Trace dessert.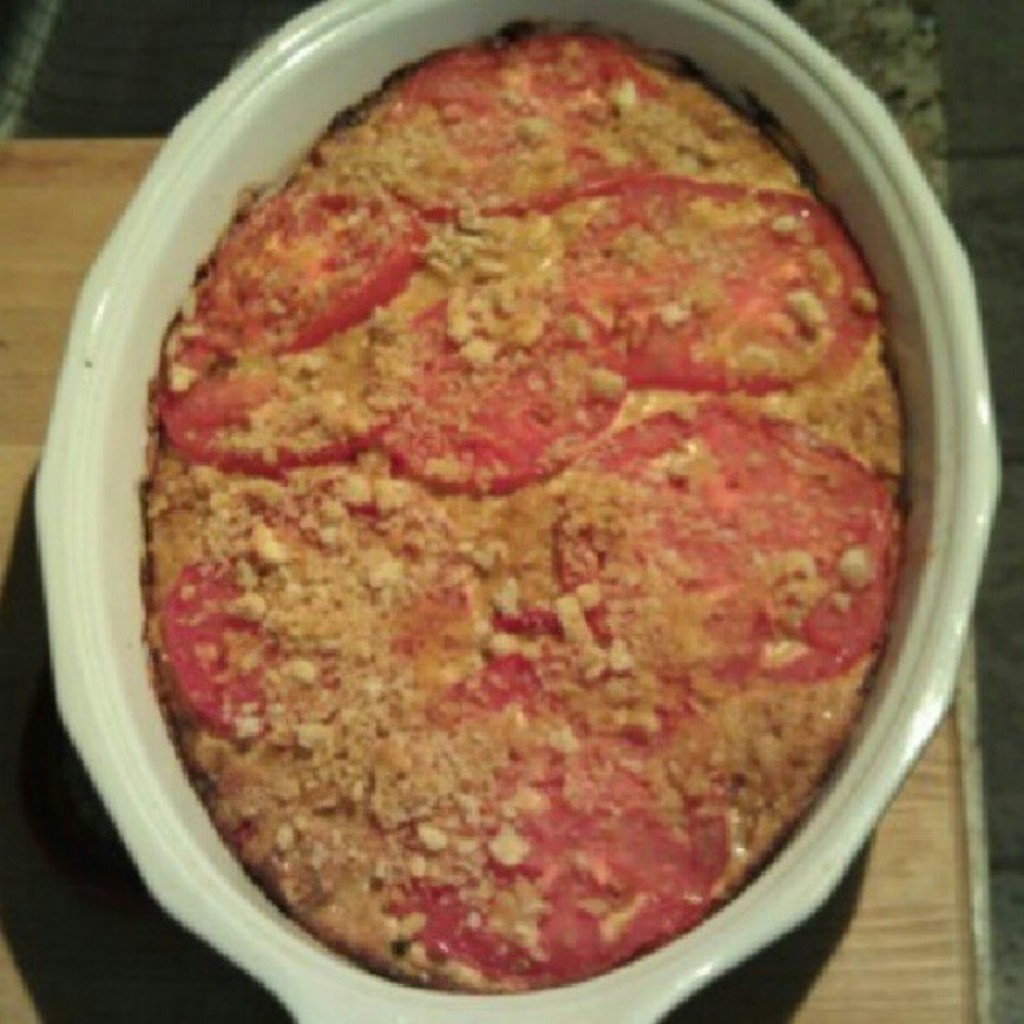
Traced to (left=122, top=65, right=950, bottom=1001).
